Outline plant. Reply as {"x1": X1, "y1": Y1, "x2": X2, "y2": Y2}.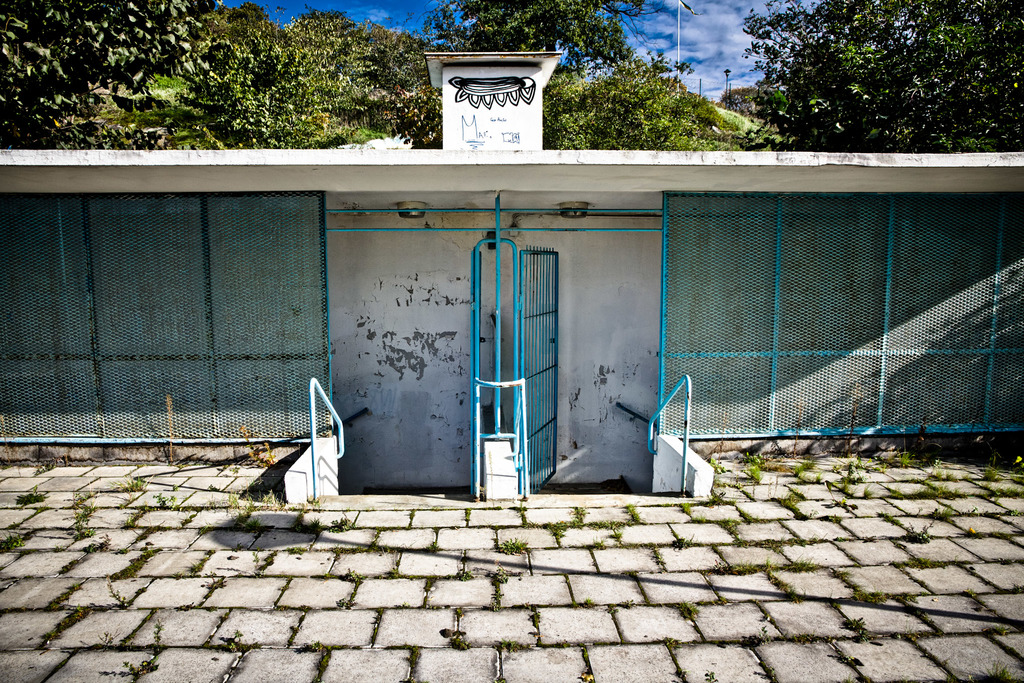
{"x1": 680, "y1": 501, "x2": 705, "y2": 523}.
